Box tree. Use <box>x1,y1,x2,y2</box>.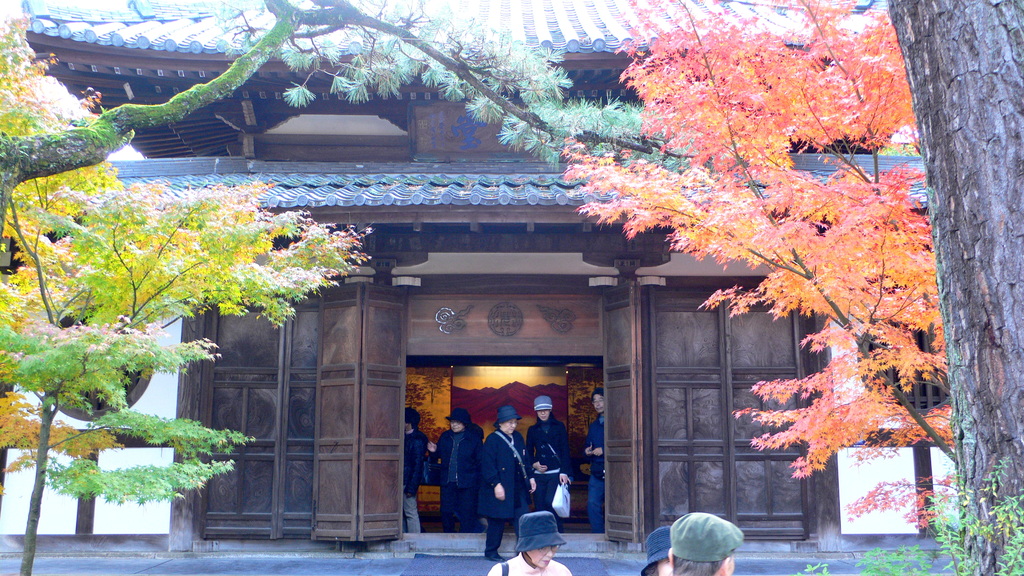
<box>8,134,330,531</box>.
